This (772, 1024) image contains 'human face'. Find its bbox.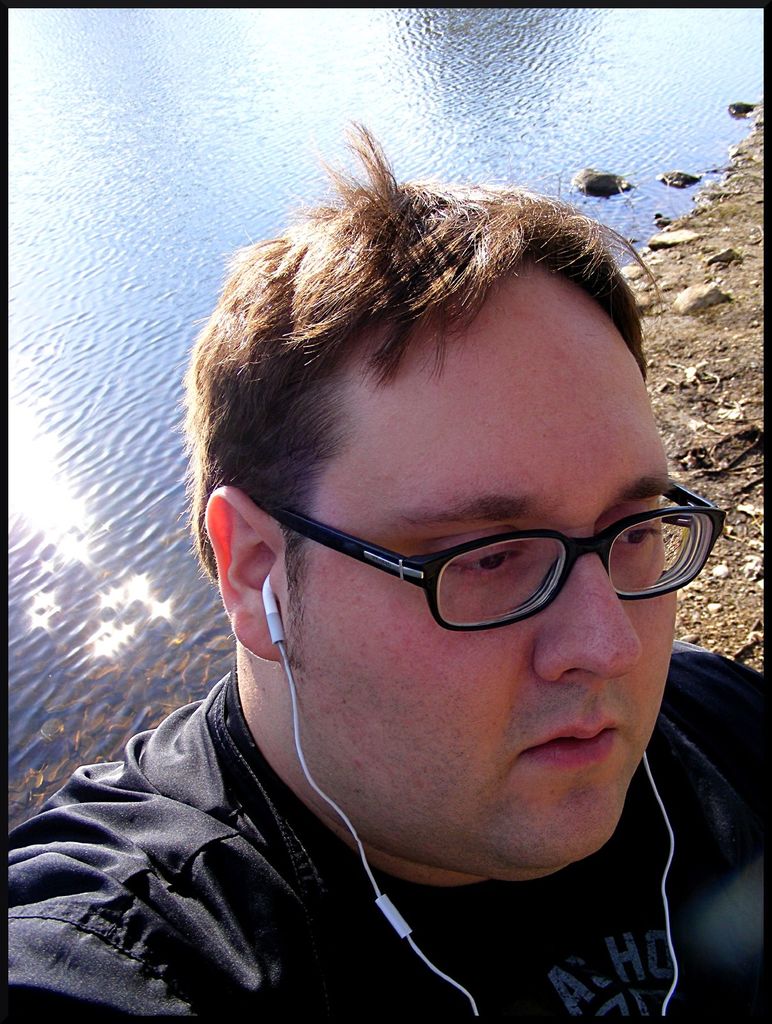
bbox=(289, 262, 680, 883).
